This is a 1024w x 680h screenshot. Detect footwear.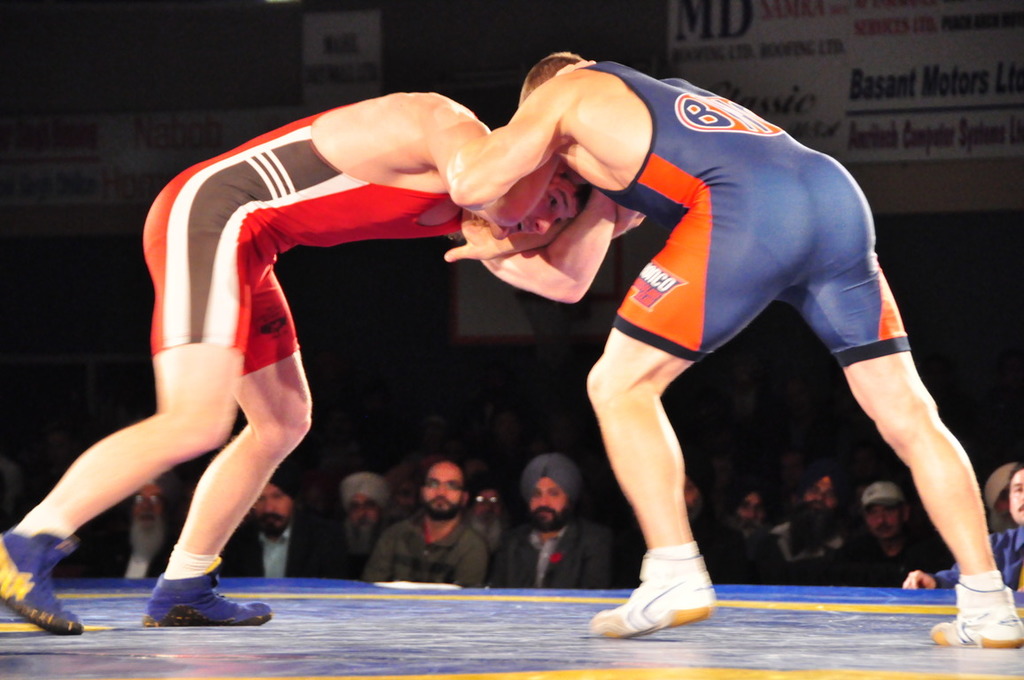
x1=0, y1=531, x2=85, y2=632.
